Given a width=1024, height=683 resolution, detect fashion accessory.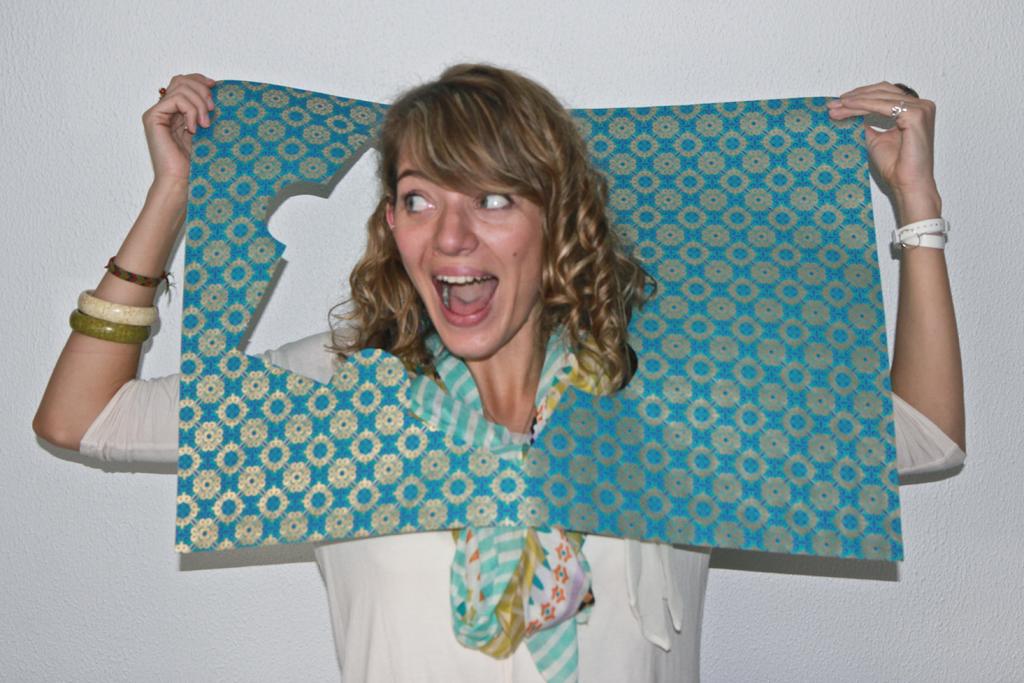
BBox(107, 256, 175, 301).
